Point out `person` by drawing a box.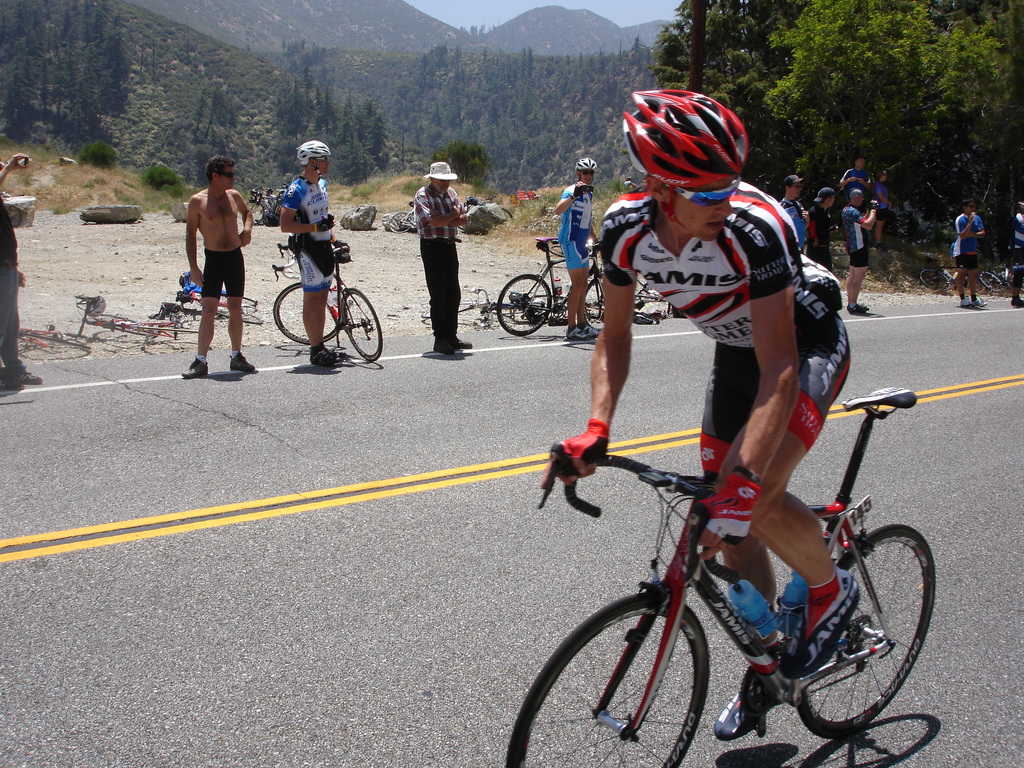
x1=407, y1=161, x2=472, y2=358.
